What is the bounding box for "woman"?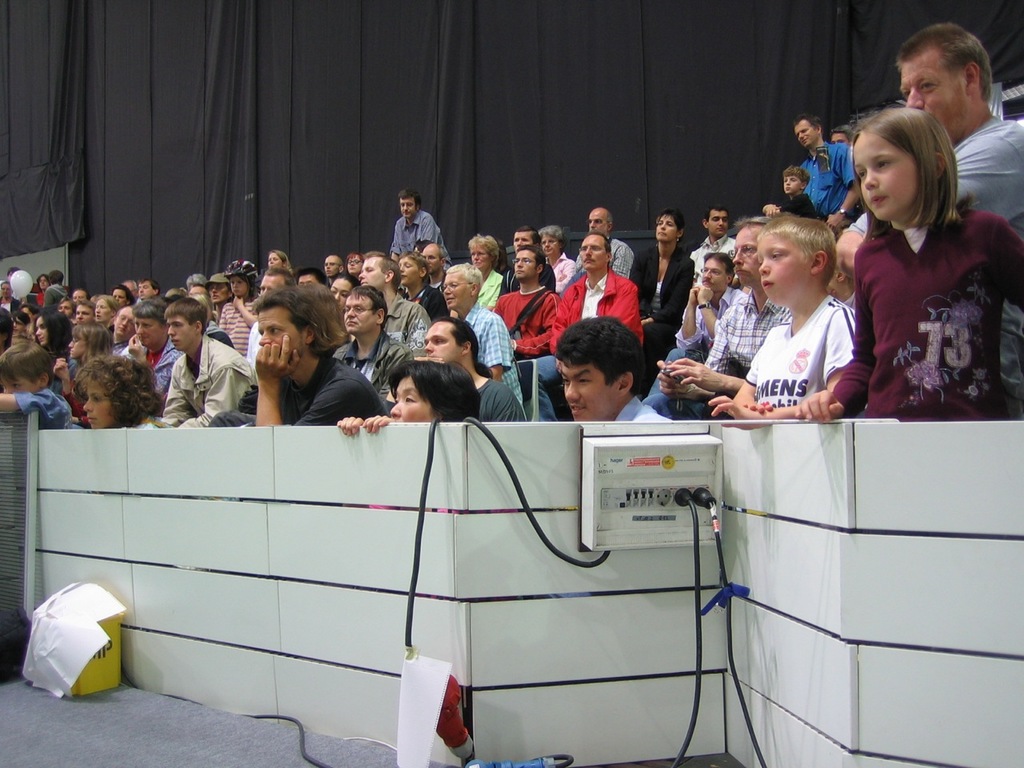
Rect(32, 302, 74, 375).
